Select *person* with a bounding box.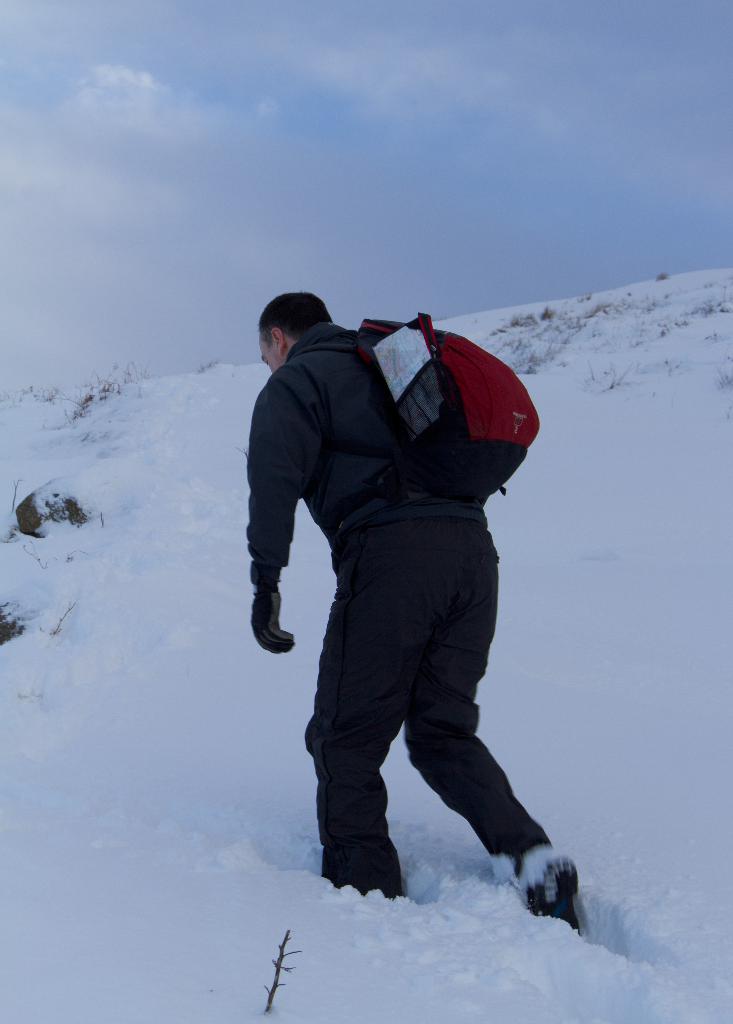
(238, 269, 568, 945).
